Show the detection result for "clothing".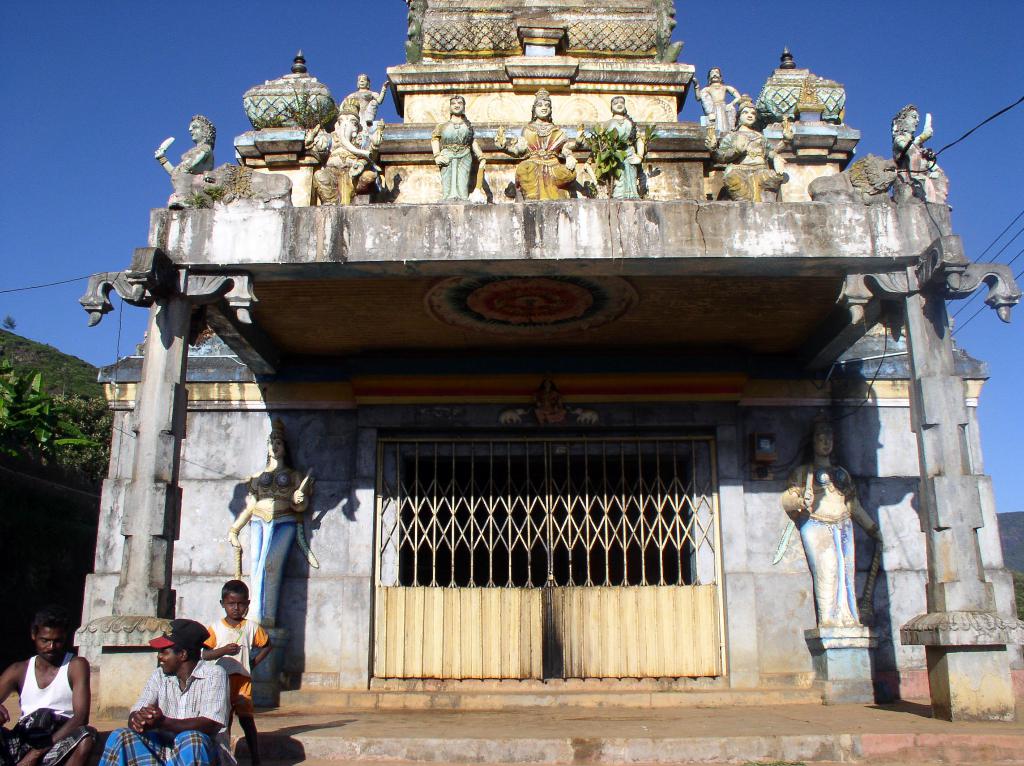
106,654,219,758.
